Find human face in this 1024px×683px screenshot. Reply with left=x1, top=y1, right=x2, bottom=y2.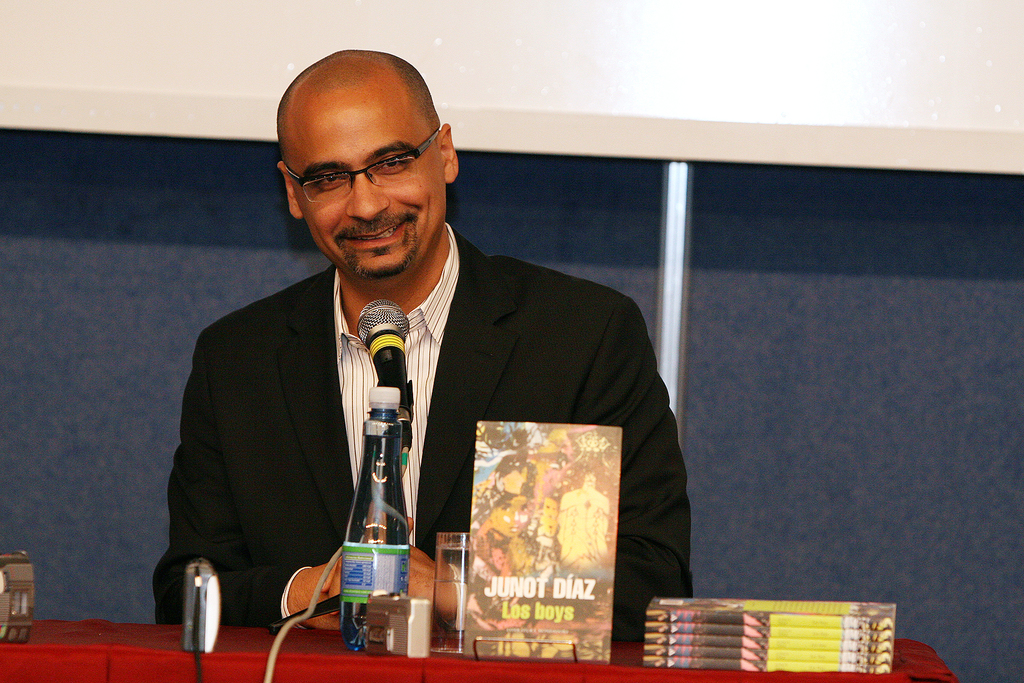
left=287, top=90, right=446, bottom=276.
